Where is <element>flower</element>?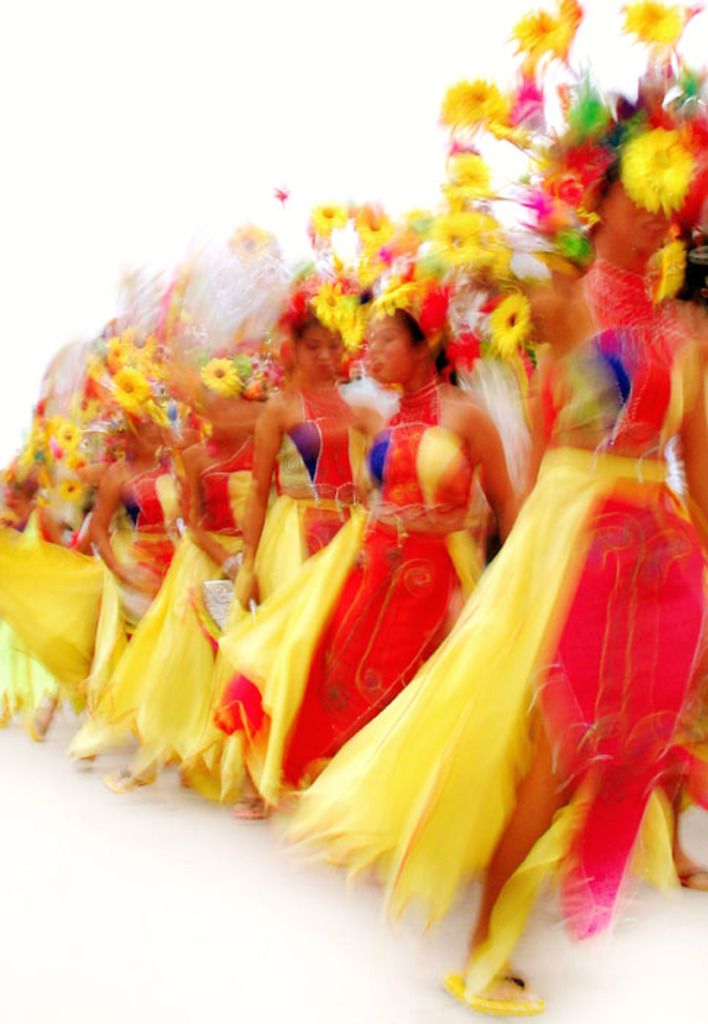
bbox(105, 336, 127, 366).
